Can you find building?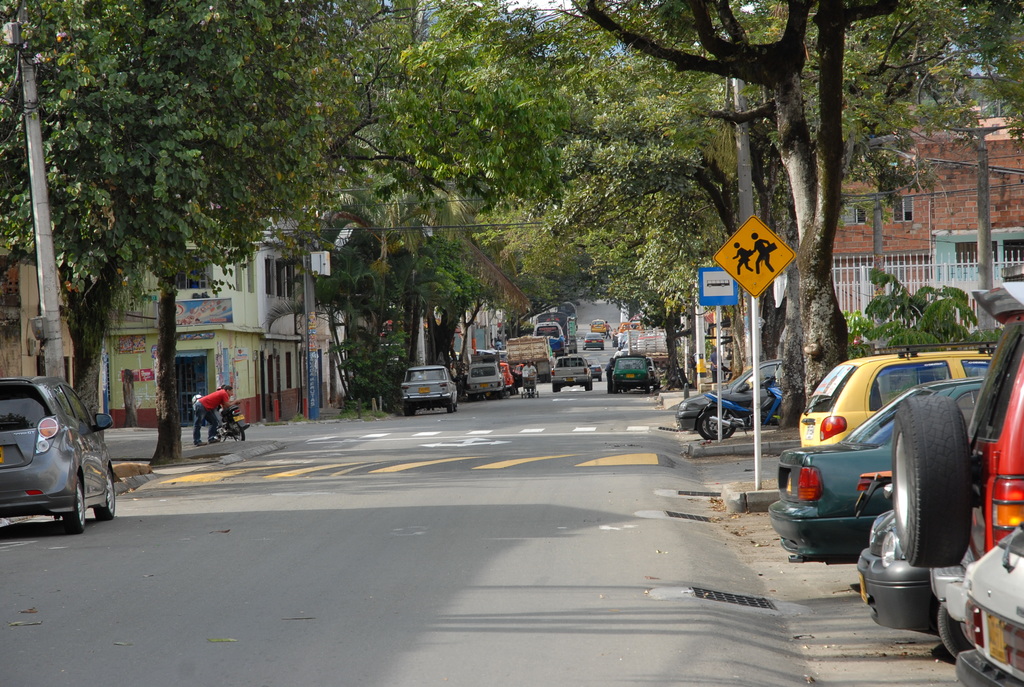
Yes, bounding box: [783, 104, 1022, 318].
